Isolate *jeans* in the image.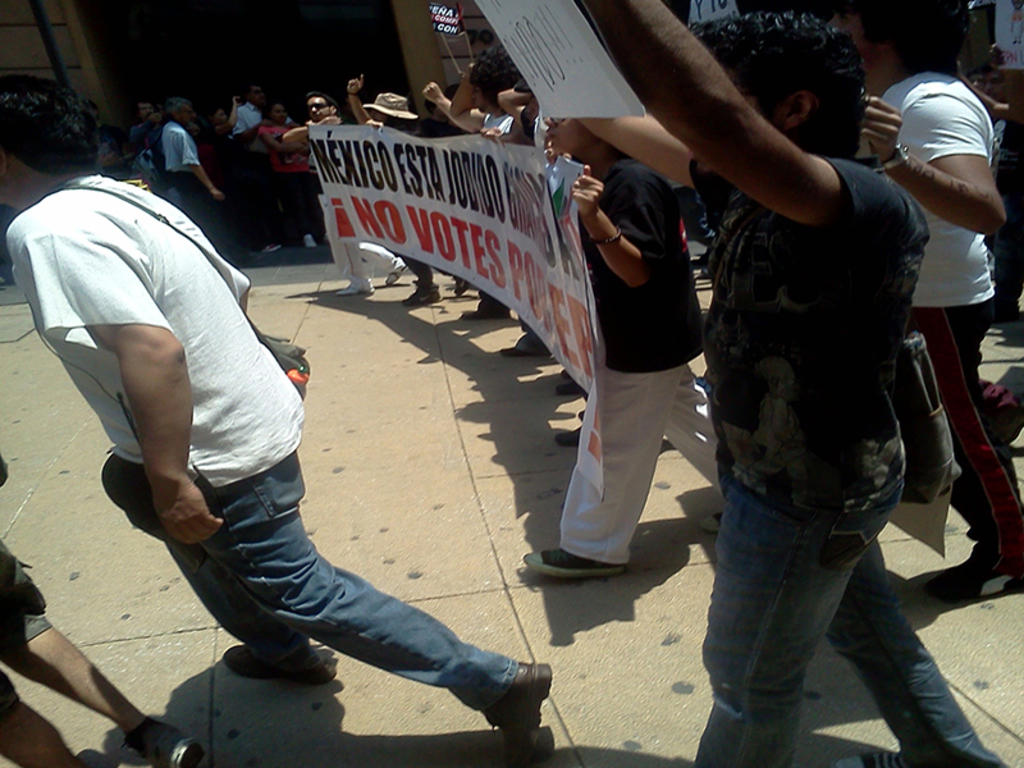
Isolated region: 691:472:1004:767.
